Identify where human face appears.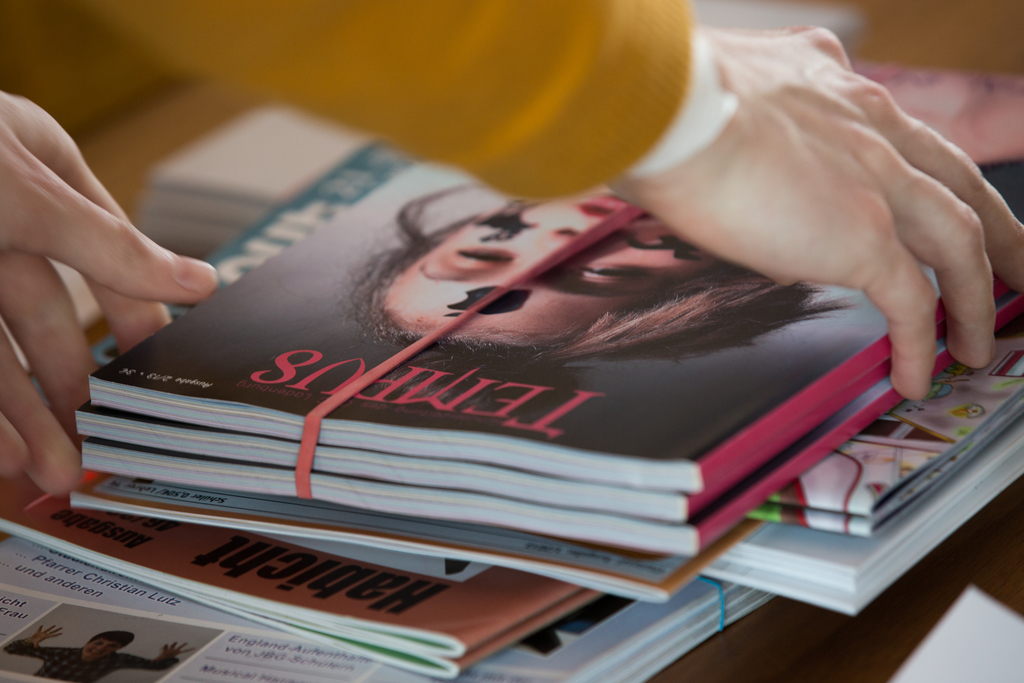
Appears at l=387, t=185, r=723, b=343.
